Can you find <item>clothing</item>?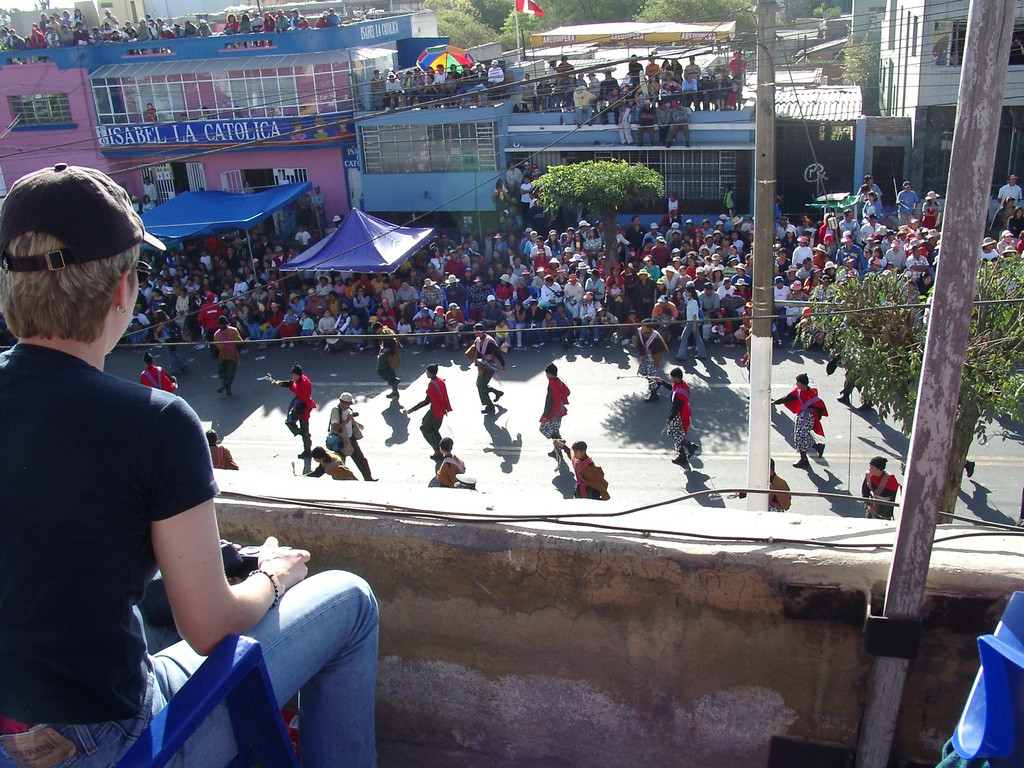
Yes, bounding box: box=[265, 17, 276, 28].
